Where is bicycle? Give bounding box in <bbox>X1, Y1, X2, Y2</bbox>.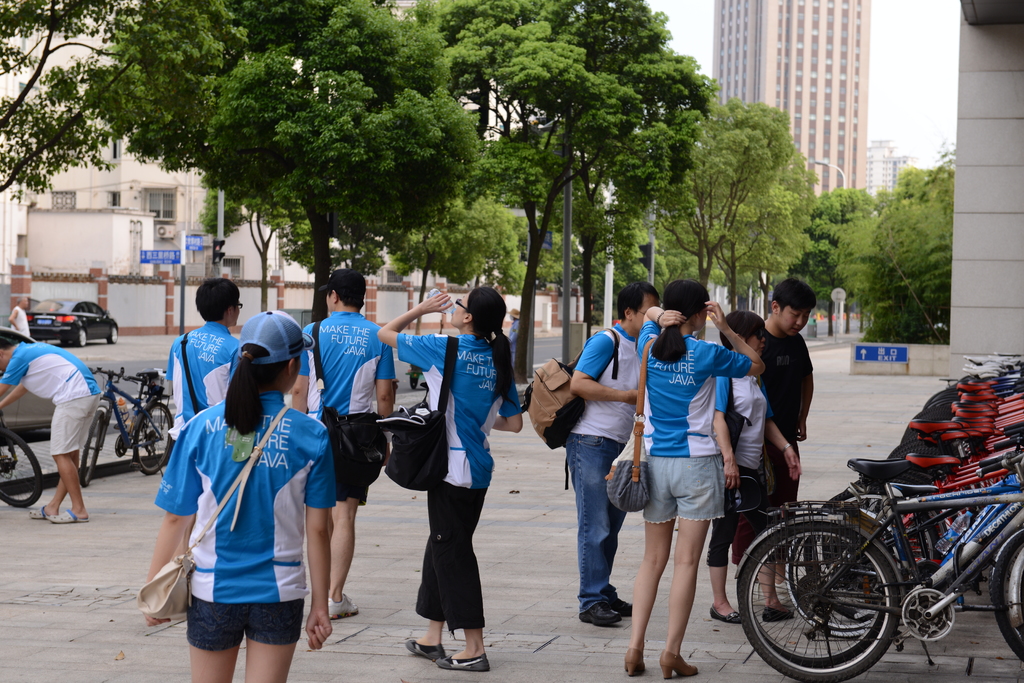
<bbox>0, 404, 45, 509</bbox>.
